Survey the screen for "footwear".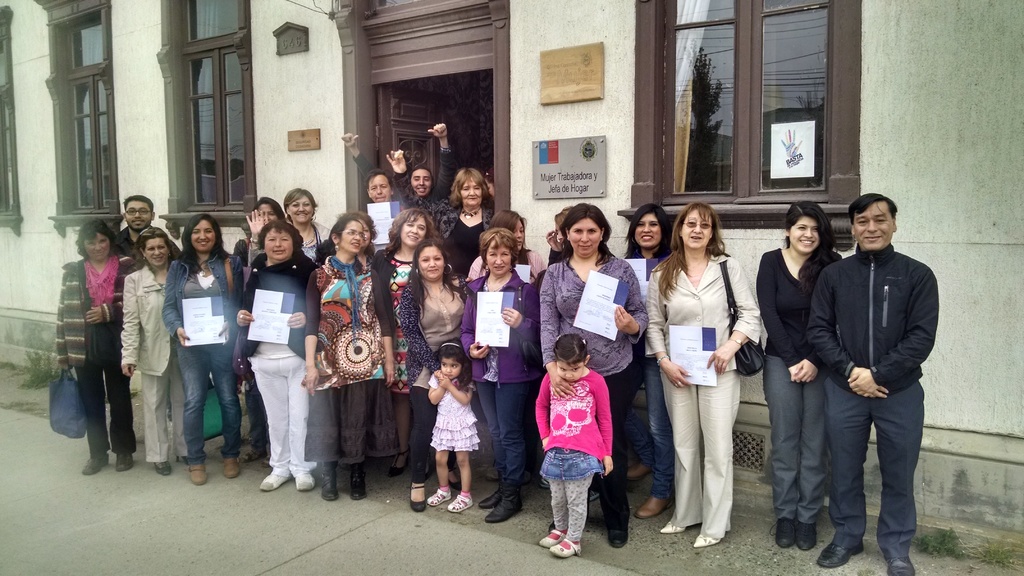
Survey found: 538/525/568/550.
